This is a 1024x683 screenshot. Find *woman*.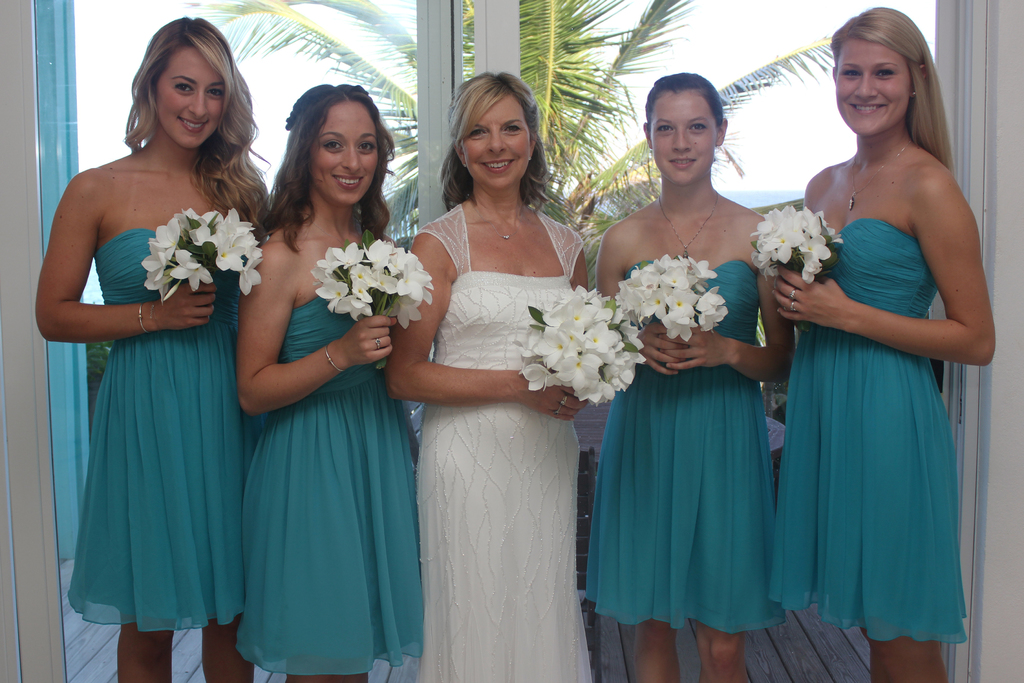
Bounding box: box(771, 5, 998, 682).
